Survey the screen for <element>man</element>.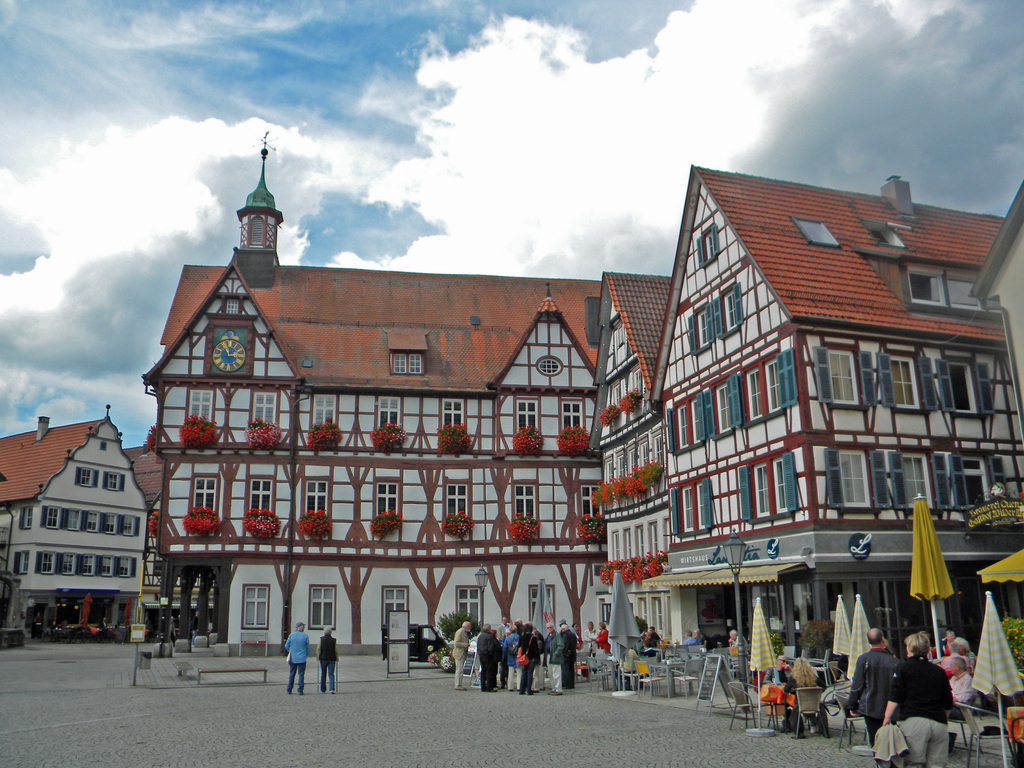
Survey found: region(537, 617, 566, 707).
